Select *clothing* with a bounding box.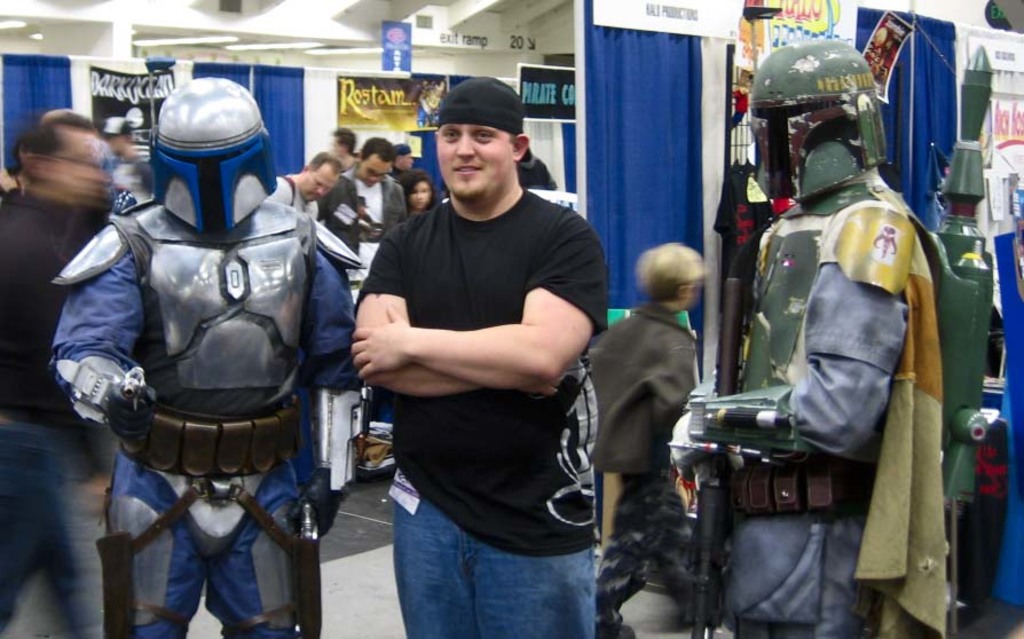
detection(104, 158, 150, 214).
